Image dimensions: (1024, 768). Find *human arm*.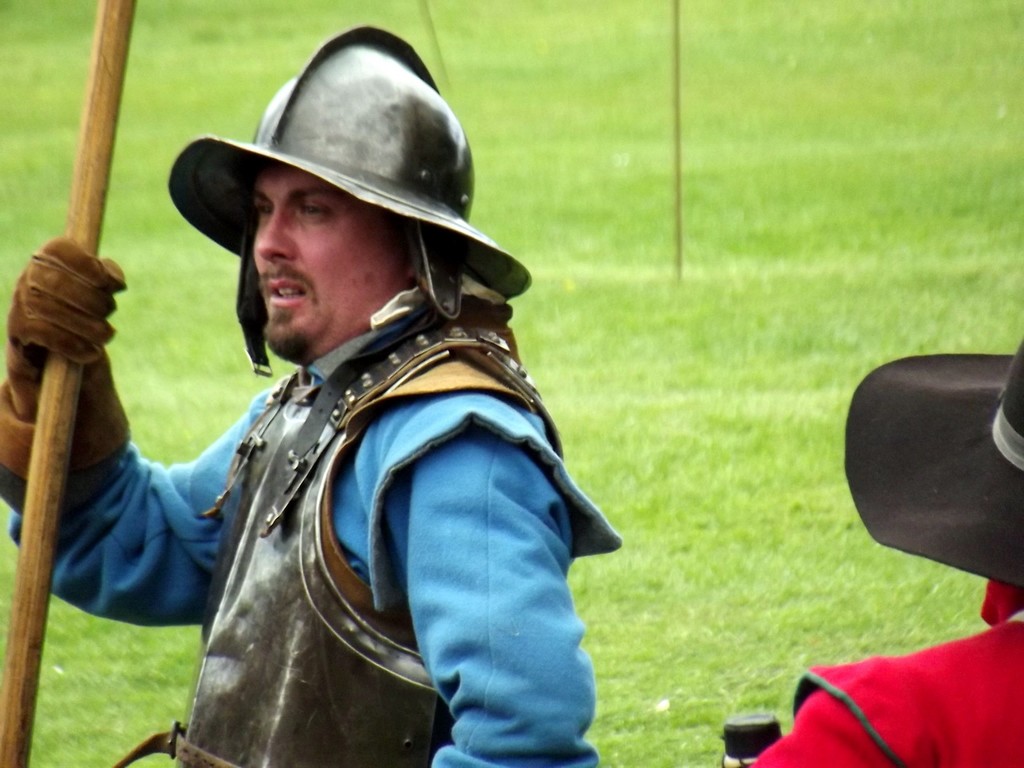
crop(312, 393, 609, 767).
